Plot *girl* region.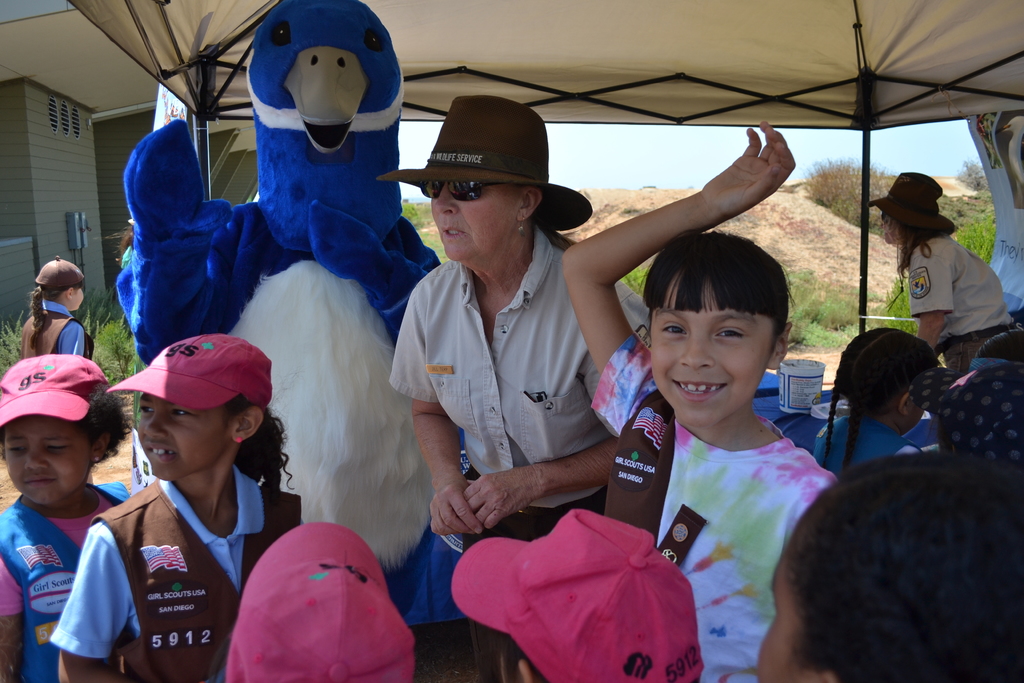
Plotted at {"left": 760, "top": 448, "right": 1023, "bottom": 682}.
